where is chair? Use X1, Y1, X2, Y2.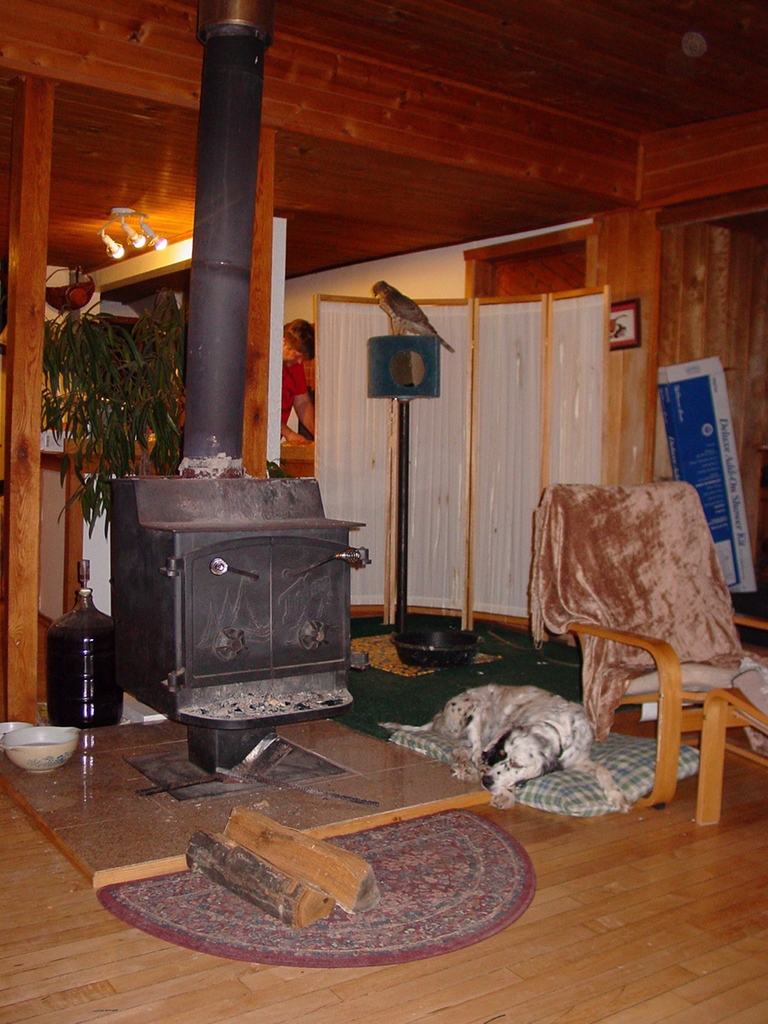
514, 468, 745, 839.
